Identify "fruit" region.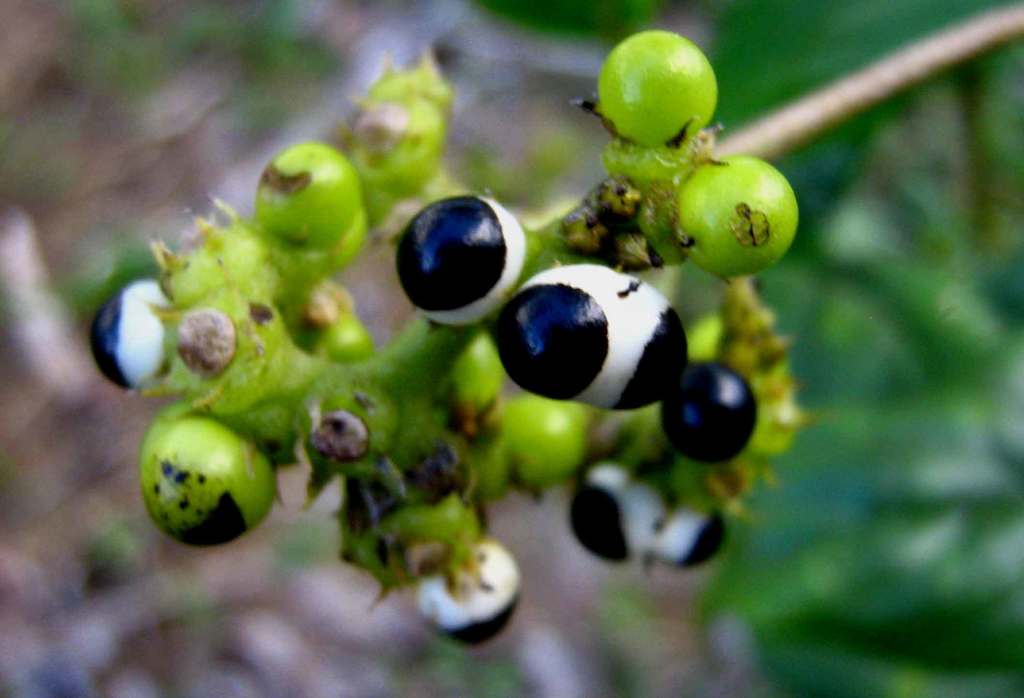
Region: [x1=676, y1=155, x2=800, y2=278].
